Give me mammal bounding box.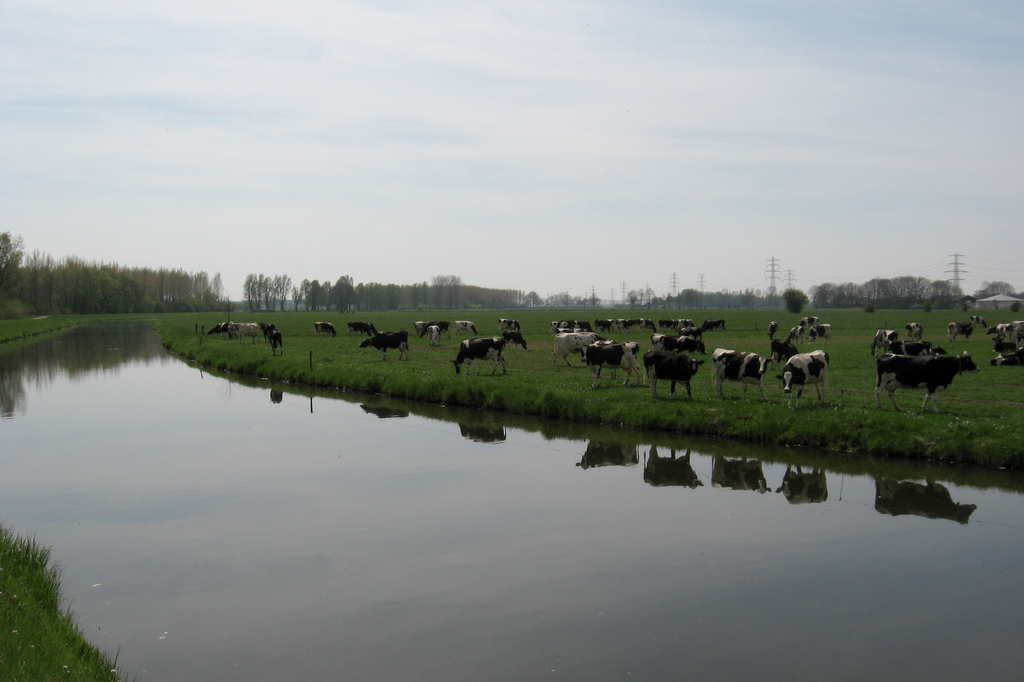
[left=993, top=336, right=1016, bottom=360].
